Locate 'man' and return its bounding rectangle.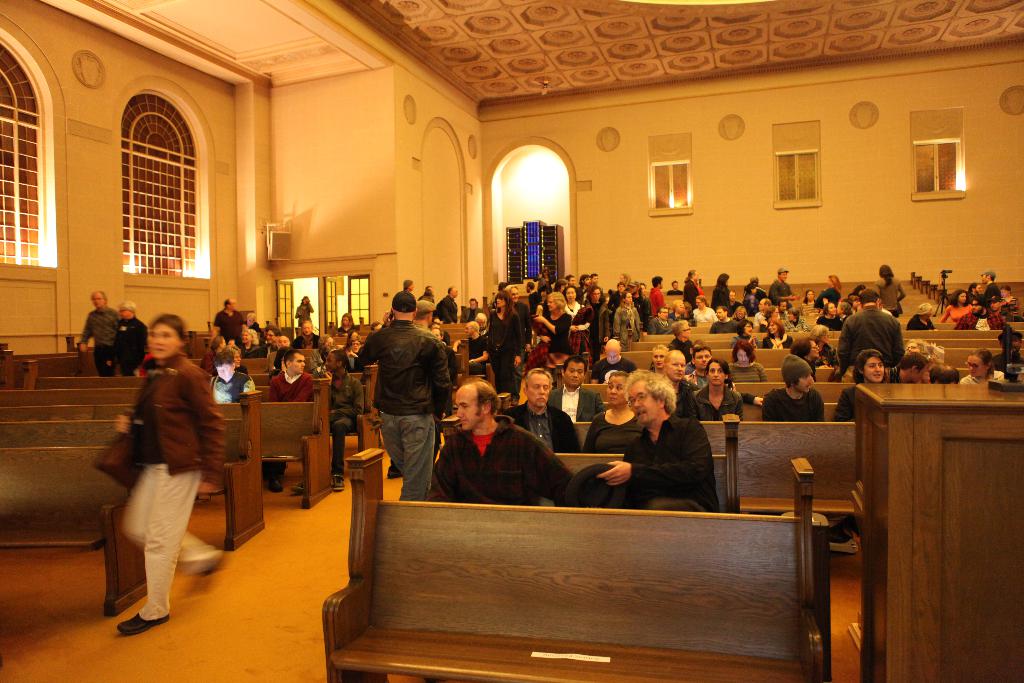
box(461, 296, 485, 318).
